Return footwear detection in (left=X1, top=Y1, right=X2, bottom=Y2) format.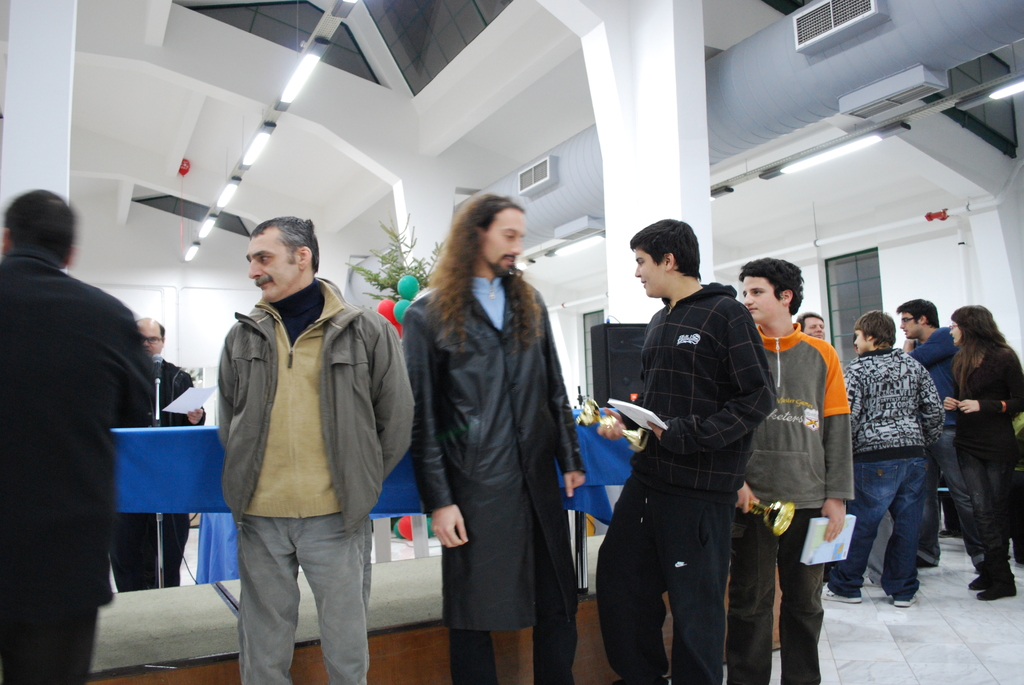
(left=824, top=590, right=863, bottom=604).
